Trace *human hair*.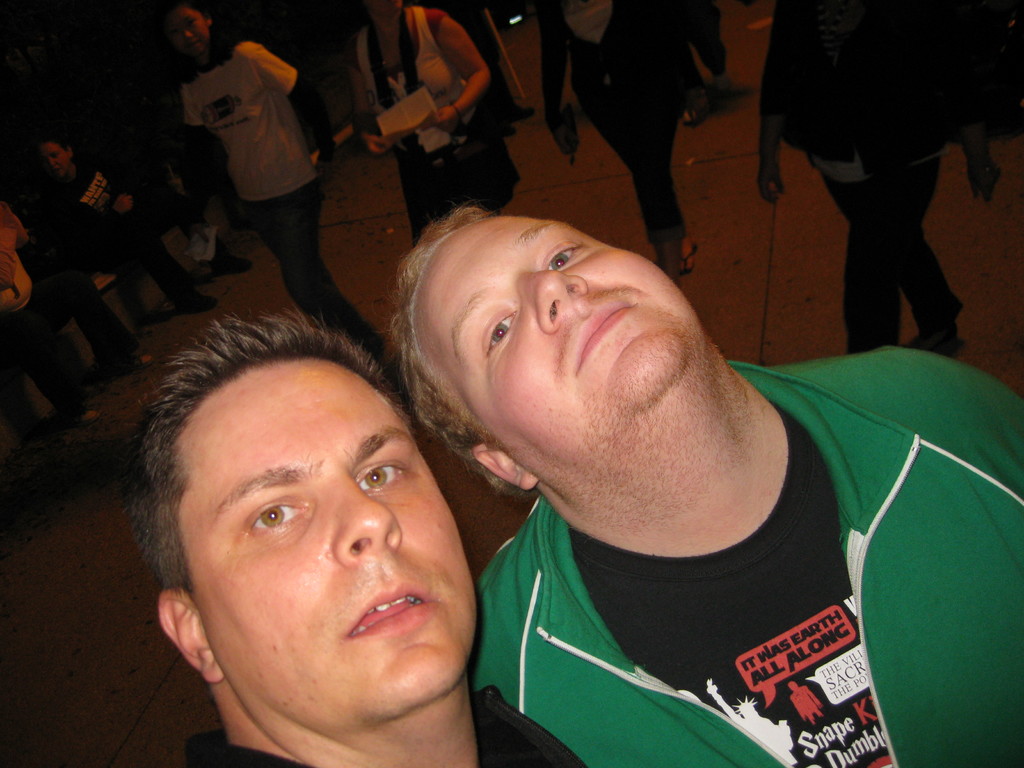
Traced to <bbox>122, 289, 458, 656</bbox>.
